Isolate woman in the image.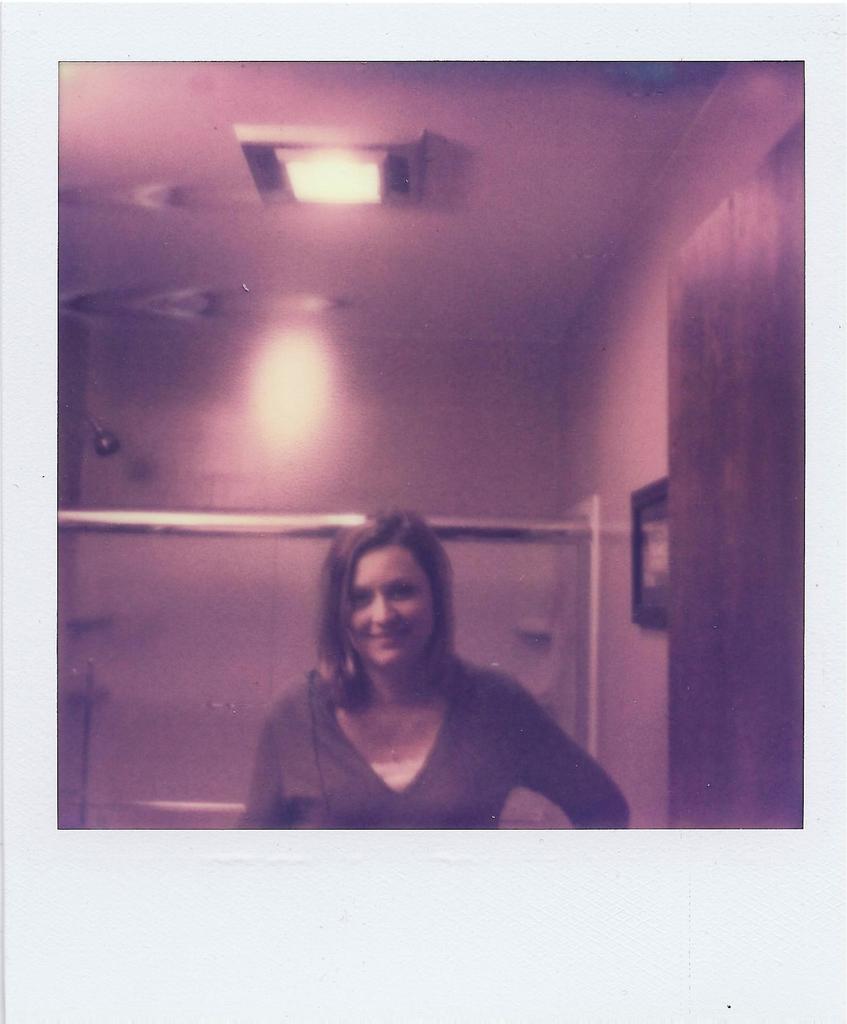
Isolated region: 233, 501, 615, 842.
